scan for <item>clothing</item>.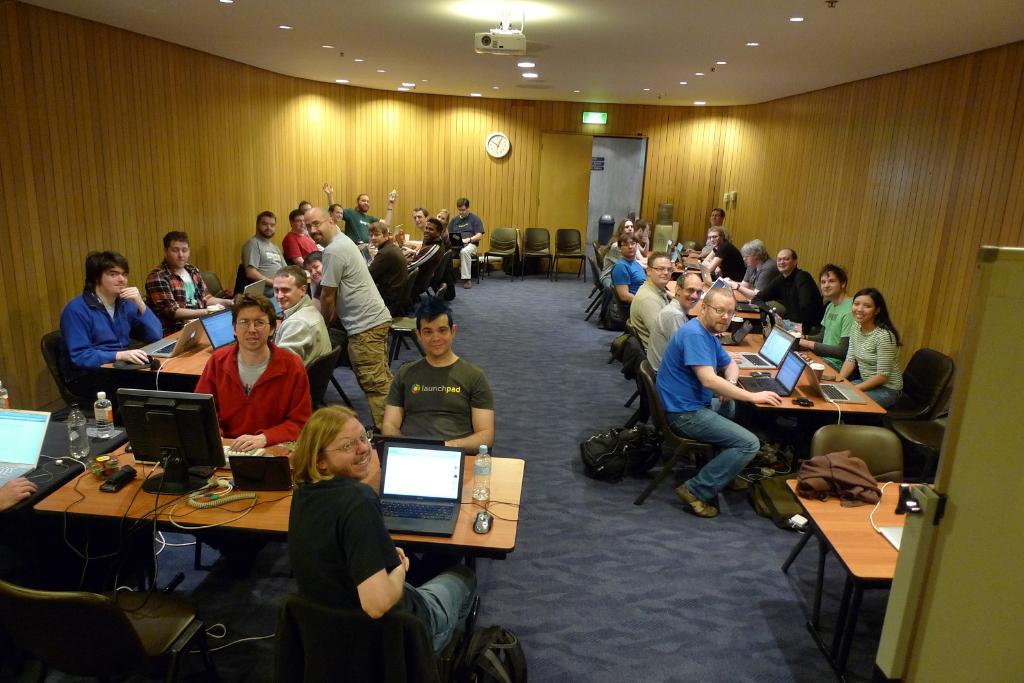
Scan result: box(608, 257, 650, 298).
